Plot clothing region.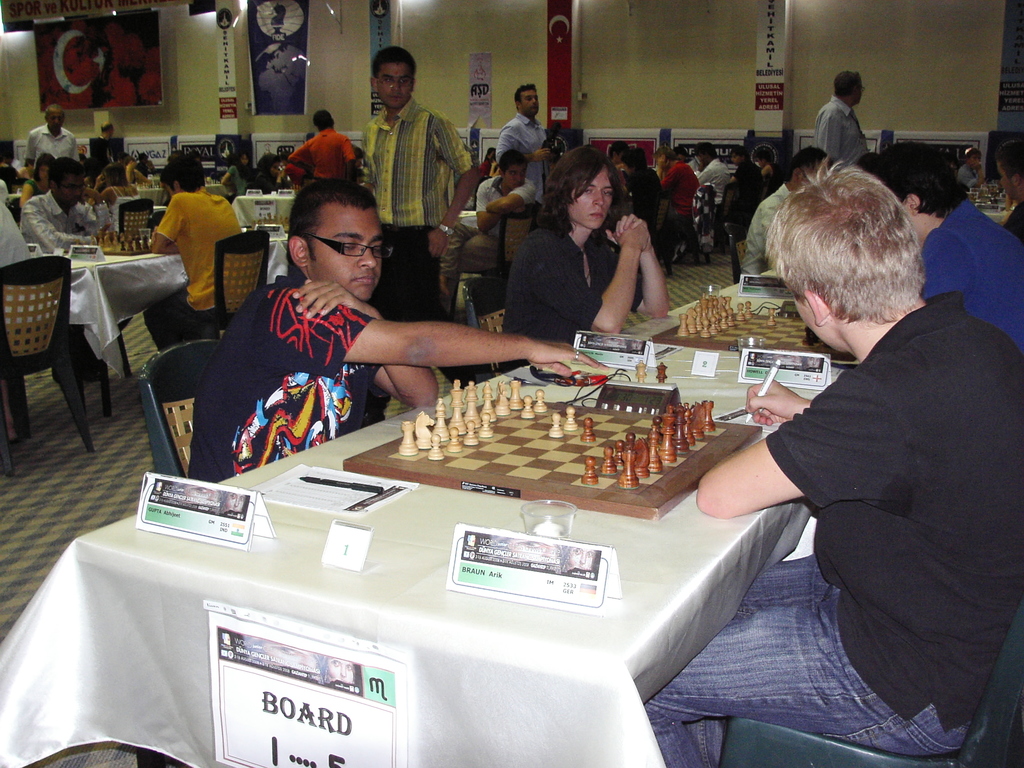
Plotted at <region>925, 198, 1023, 351</region>.
